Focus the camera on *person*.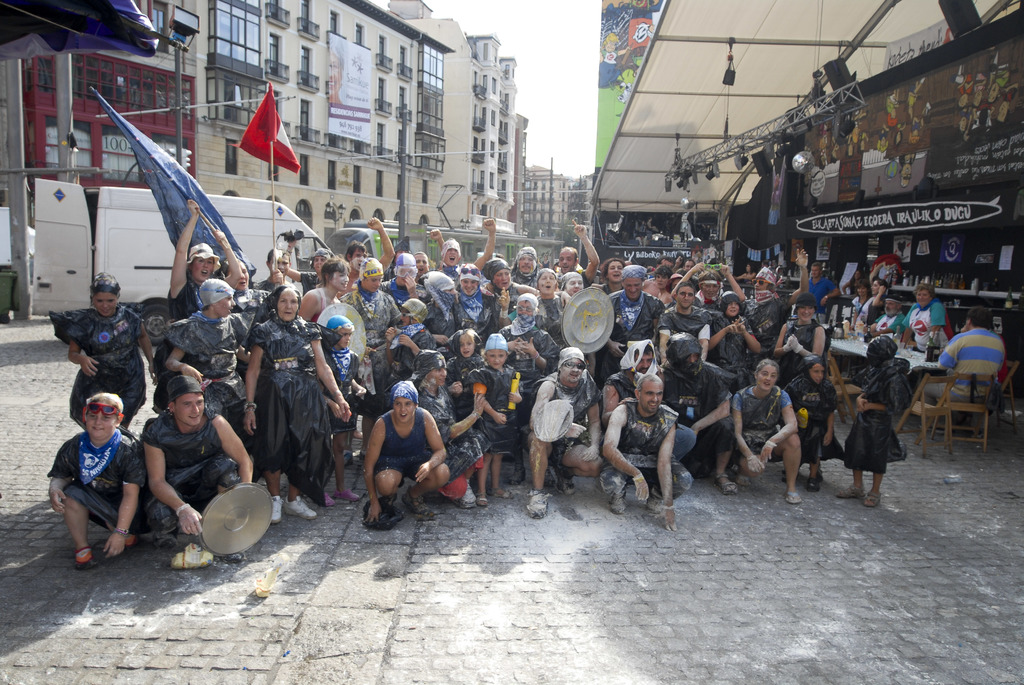
Focus region: 657/321/742/496.
